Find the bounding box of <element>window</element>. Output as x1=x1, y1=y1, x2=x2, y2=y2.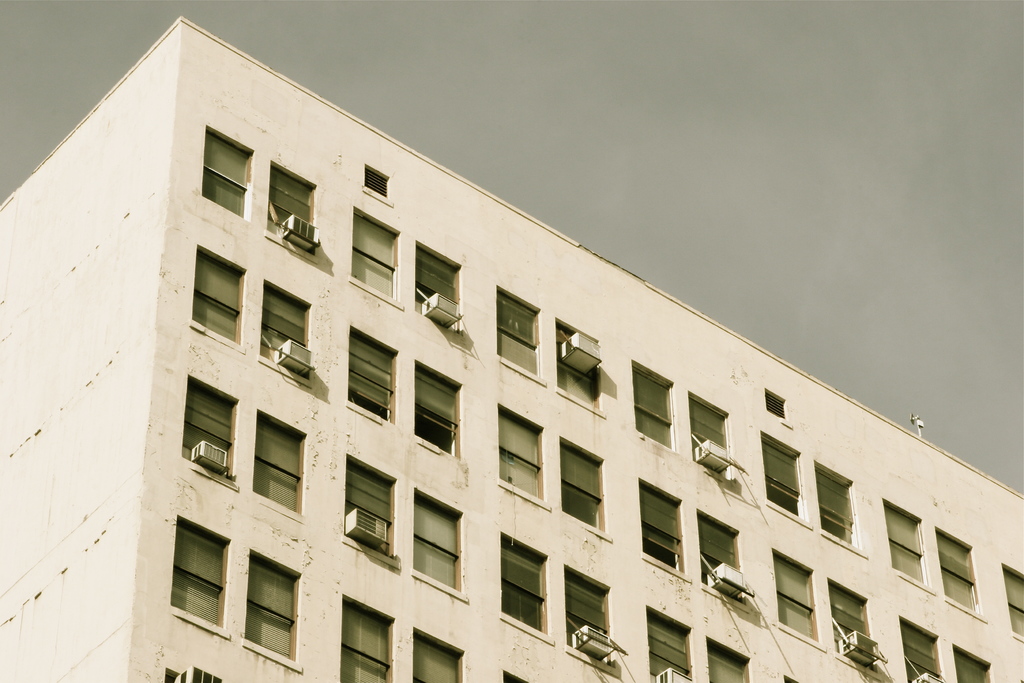
x1=648, y1=609, x2=693, y2=682.
